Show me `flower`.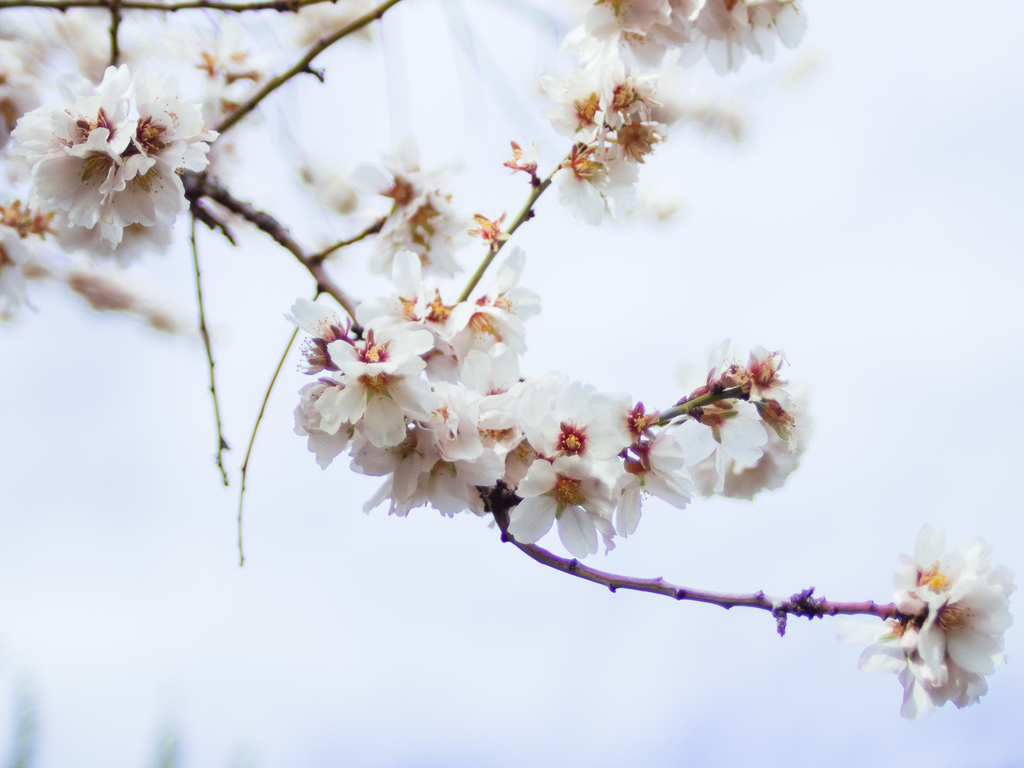
`flower` is here: [x1=349, y1=143, x2=481, y2=276].
